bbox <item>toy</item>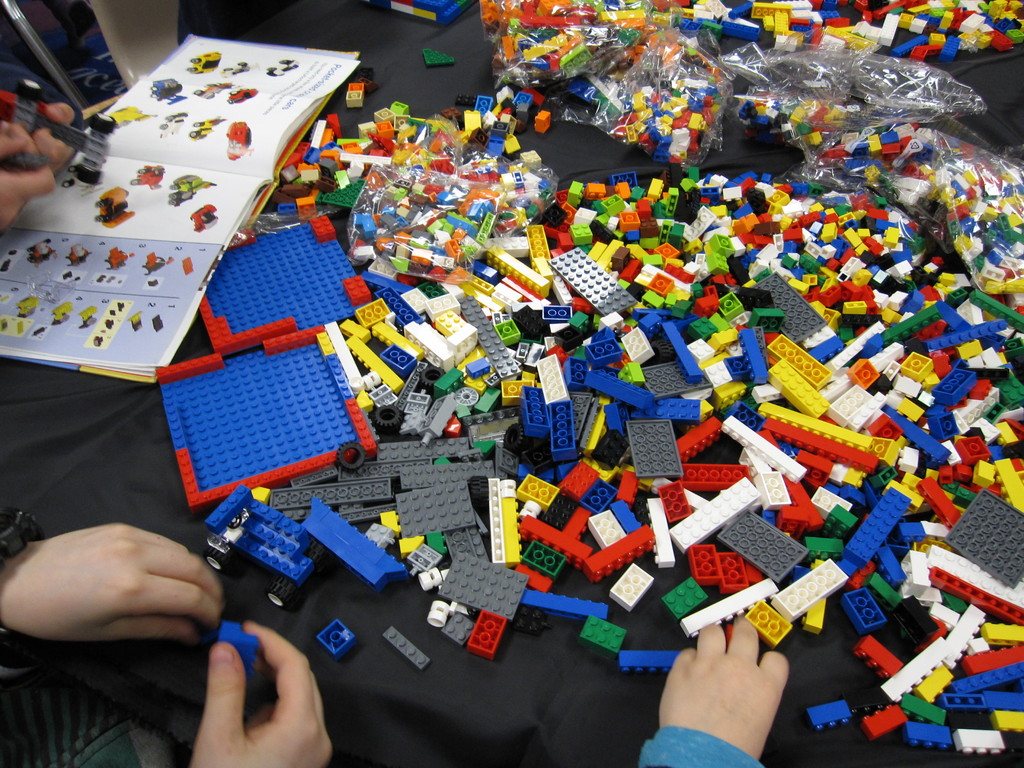
box=[16, 295, 41, 317]
